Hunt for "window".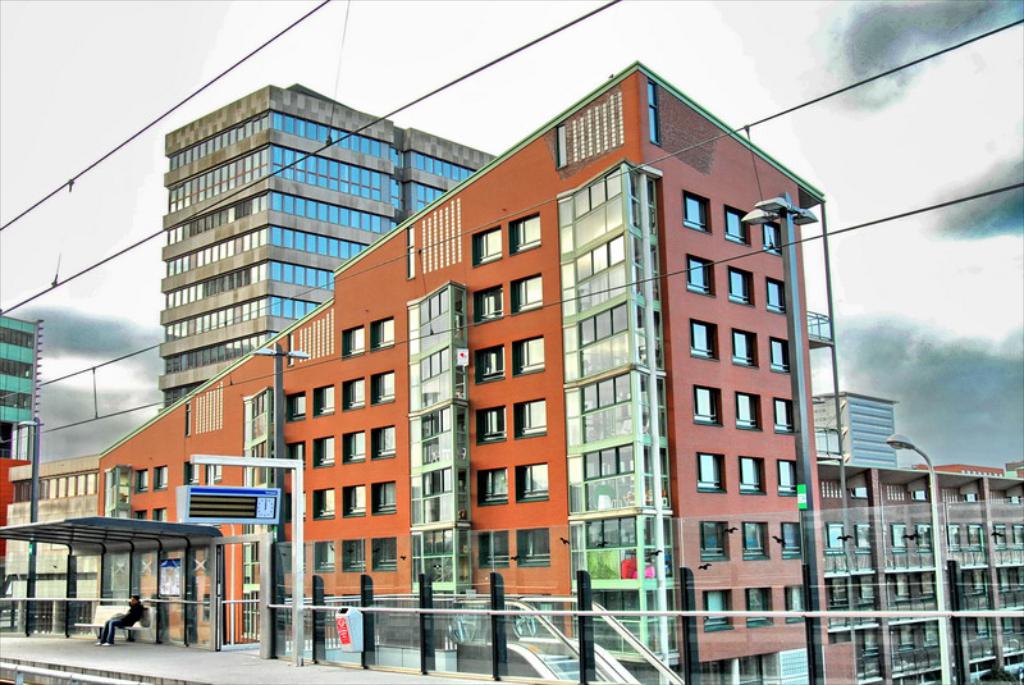
Hunted down at (476, 292, 506, 324).
